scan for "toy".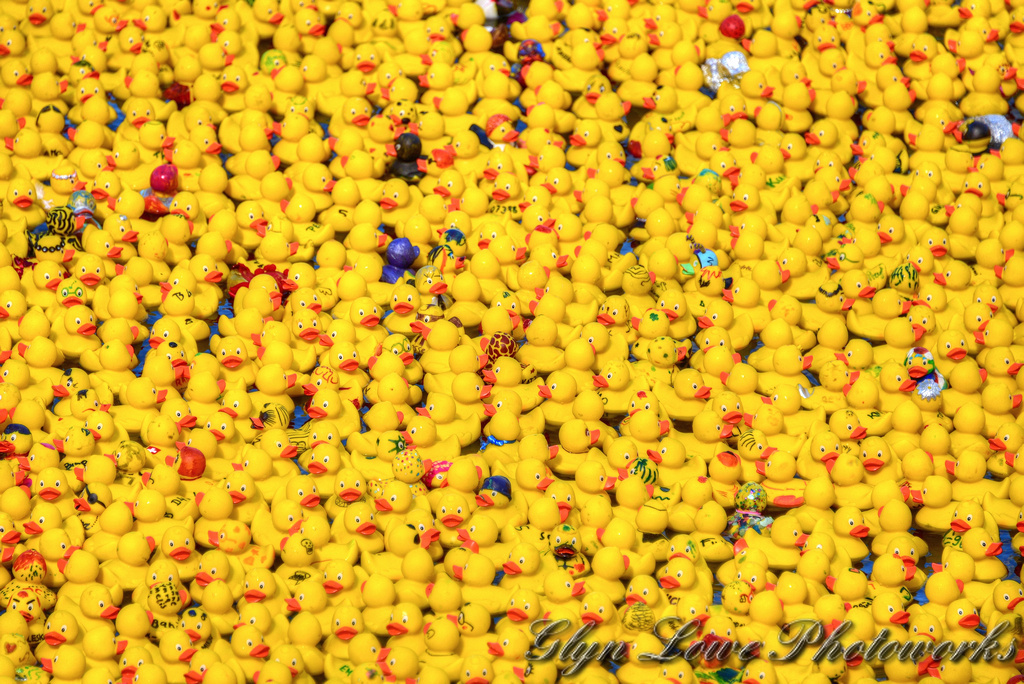
Scan result: (160, 263, 232, 307).
